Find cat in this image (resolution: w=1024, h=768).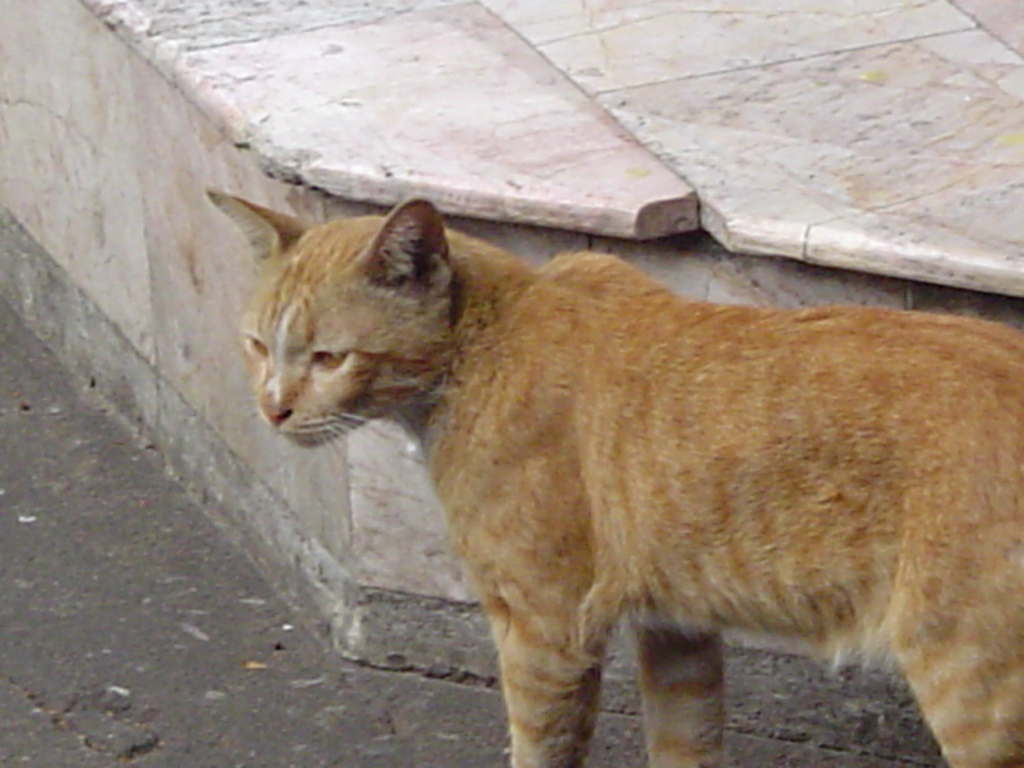
[left=206, top=190, right=1022, bottom=766].
